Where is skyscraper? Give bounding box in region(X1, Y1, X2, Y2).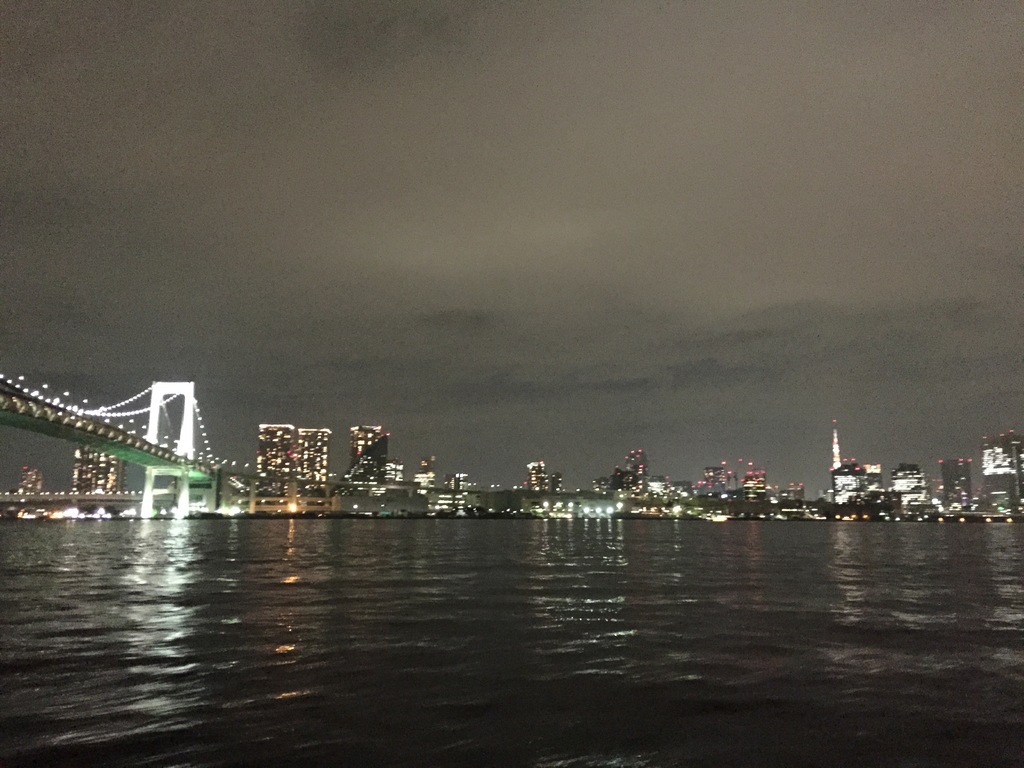
region(630, 450, 652, 492).
